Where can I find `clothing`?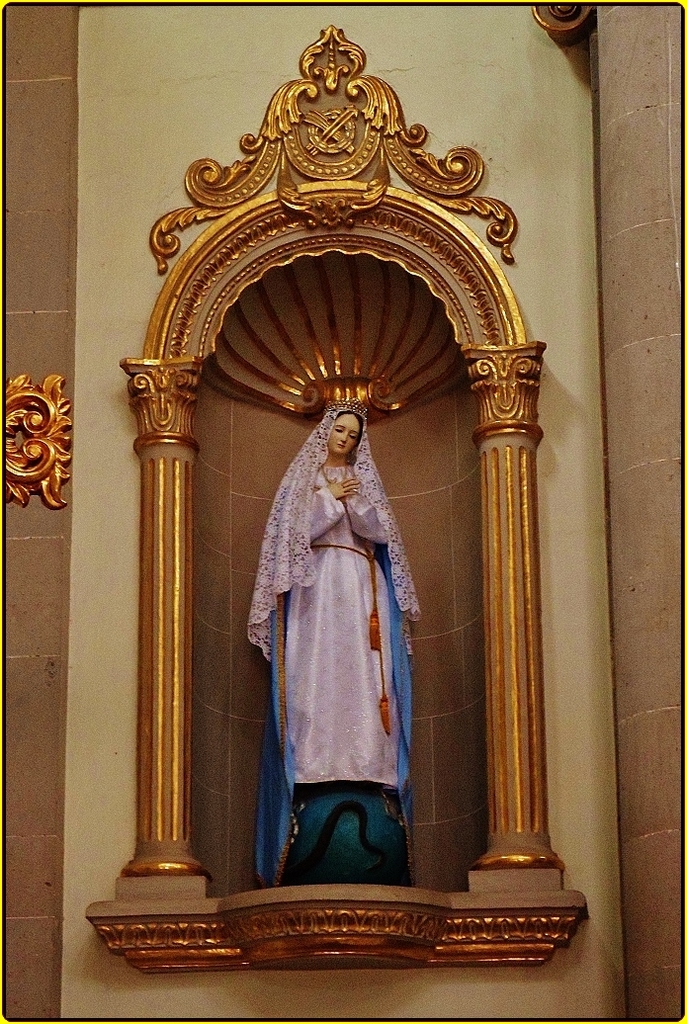
You can find it at (x1=255, y1=415, x2=416, y2=825).
